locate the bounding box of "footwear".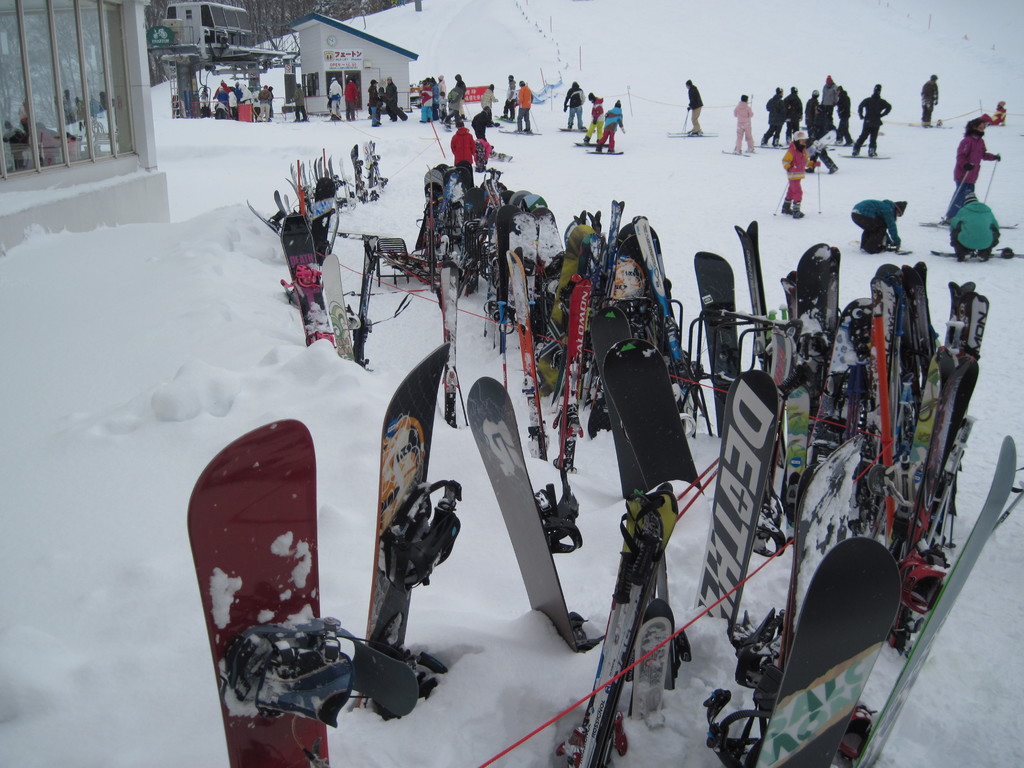
Bounding box: (867,144,879,157).
